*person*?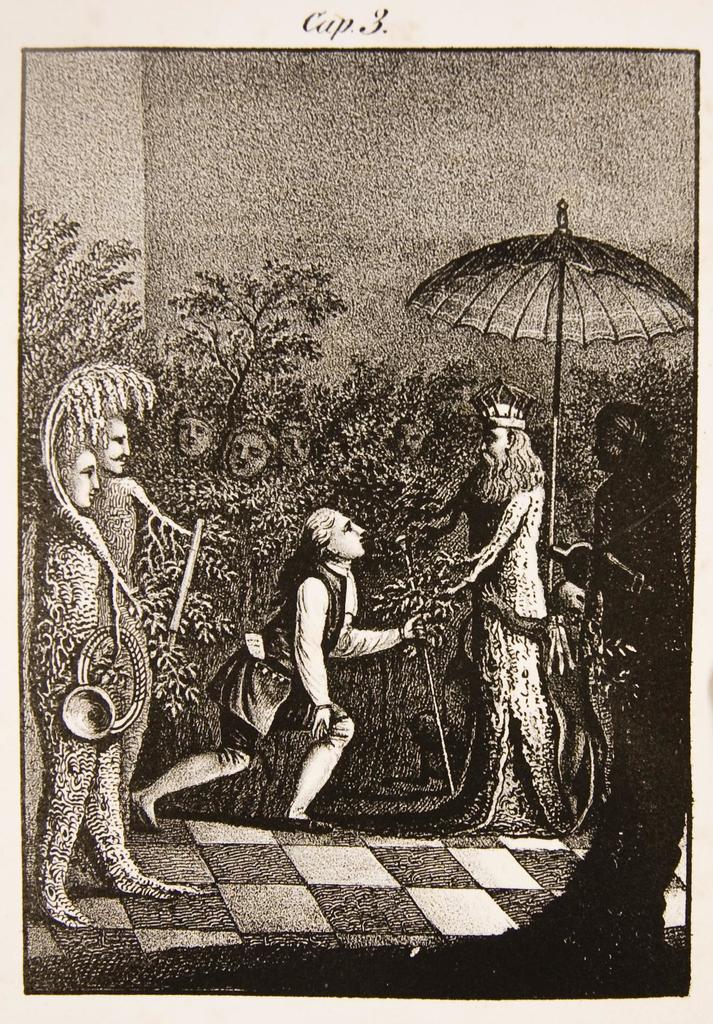
(218,422,279,477)
